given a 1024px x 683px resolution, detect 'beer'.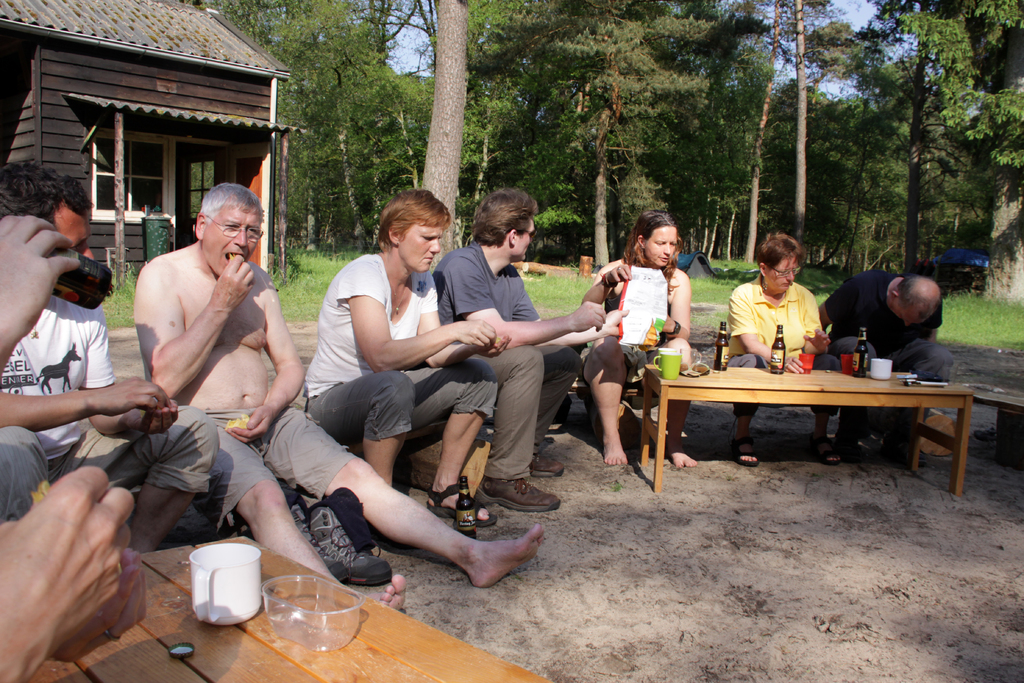
<box>852,327,869,376</box>.
